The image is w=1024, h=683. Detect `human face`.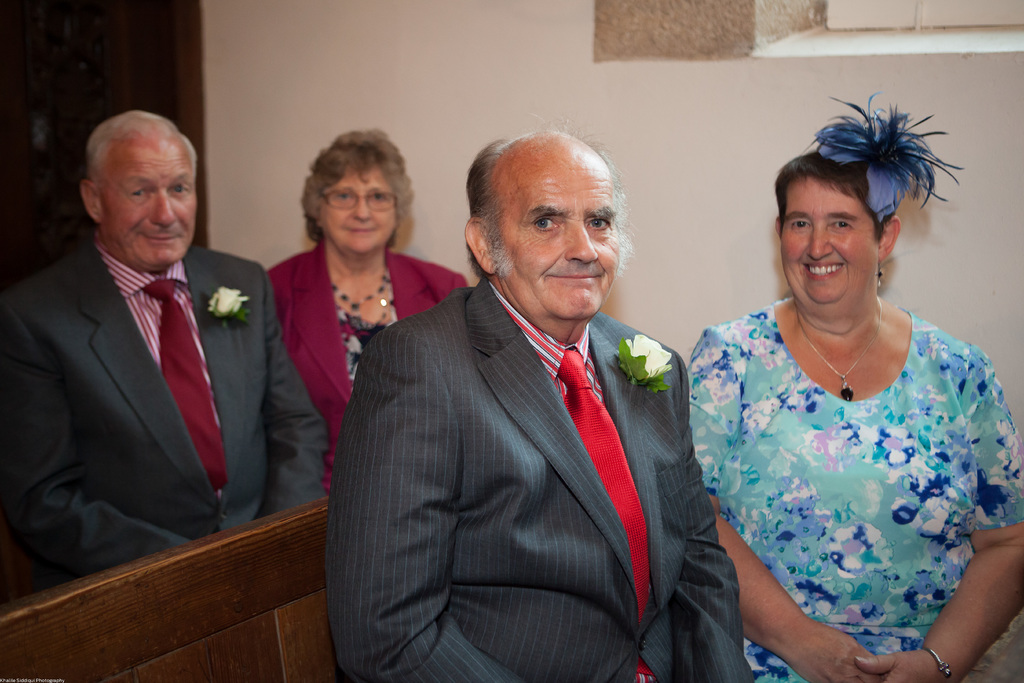
Detection: <box>778,176,887,315</box>.
